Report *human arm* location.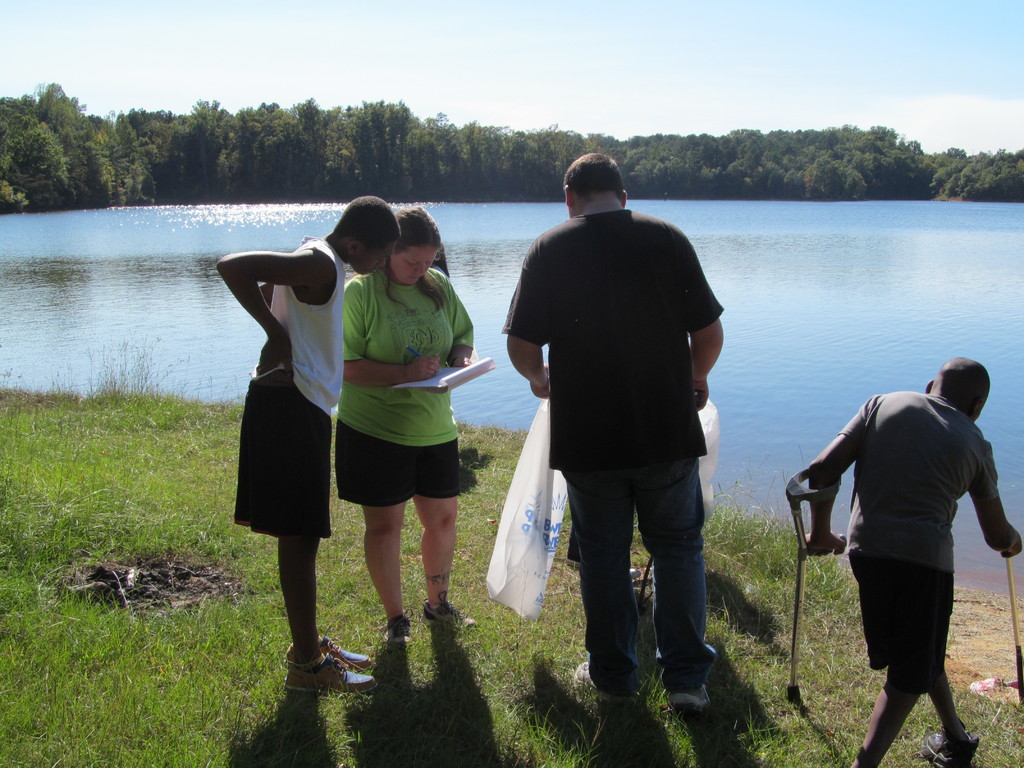
Report: 801,393,876,557.
